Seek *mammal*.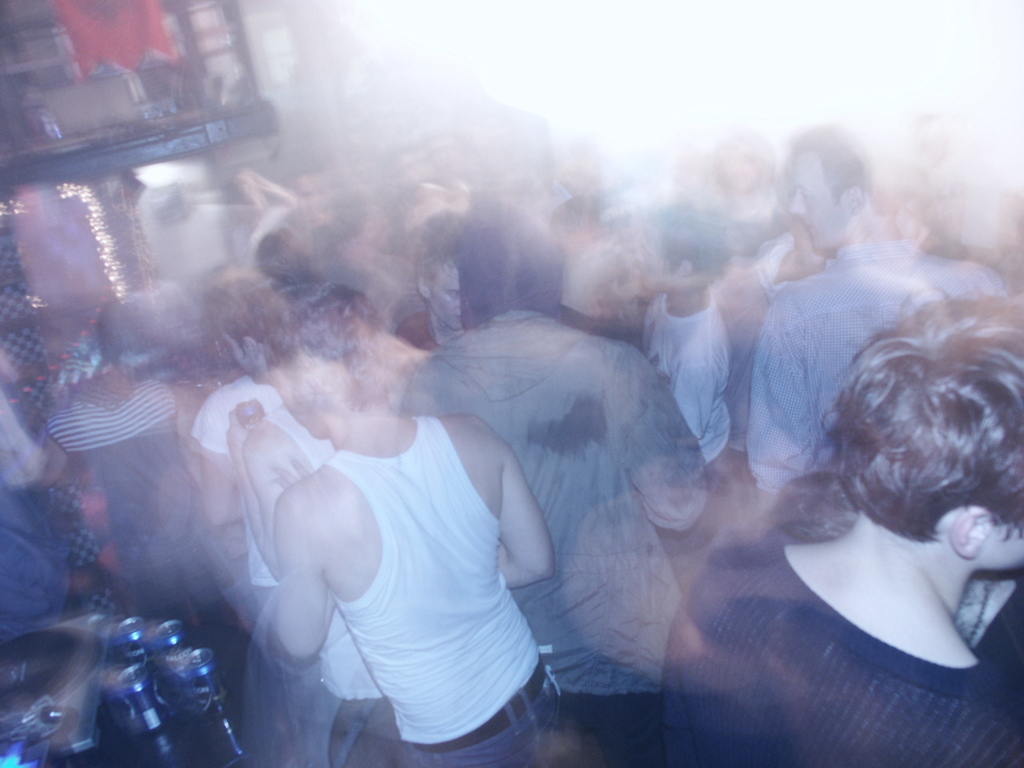
657, 287, 1023, 767.
